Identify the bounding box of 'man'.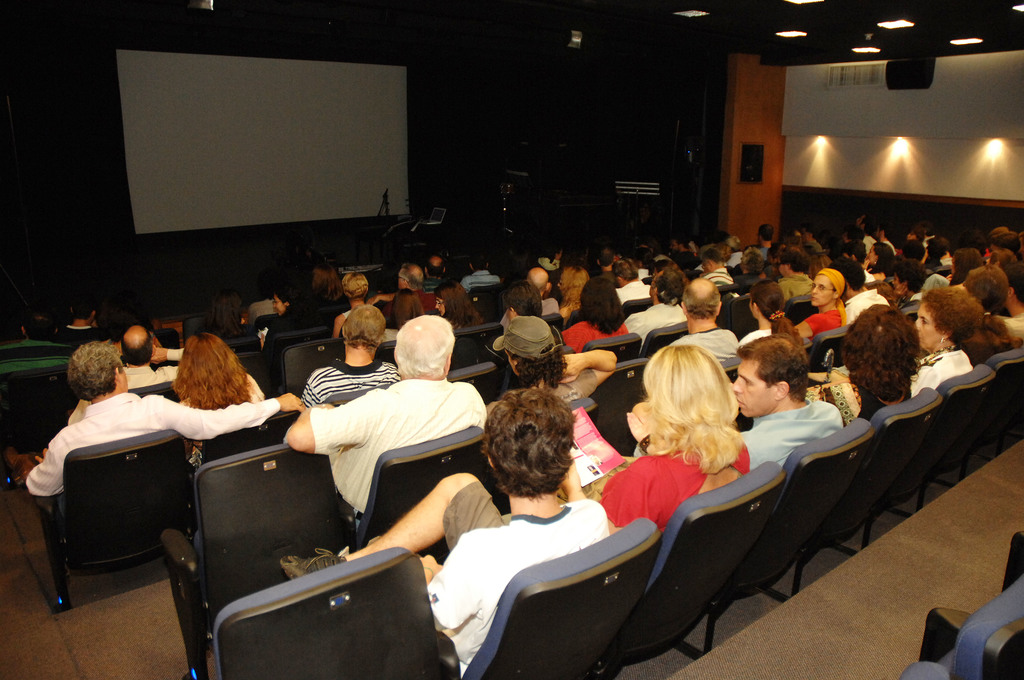
<box>756,224,773,261</box>.
